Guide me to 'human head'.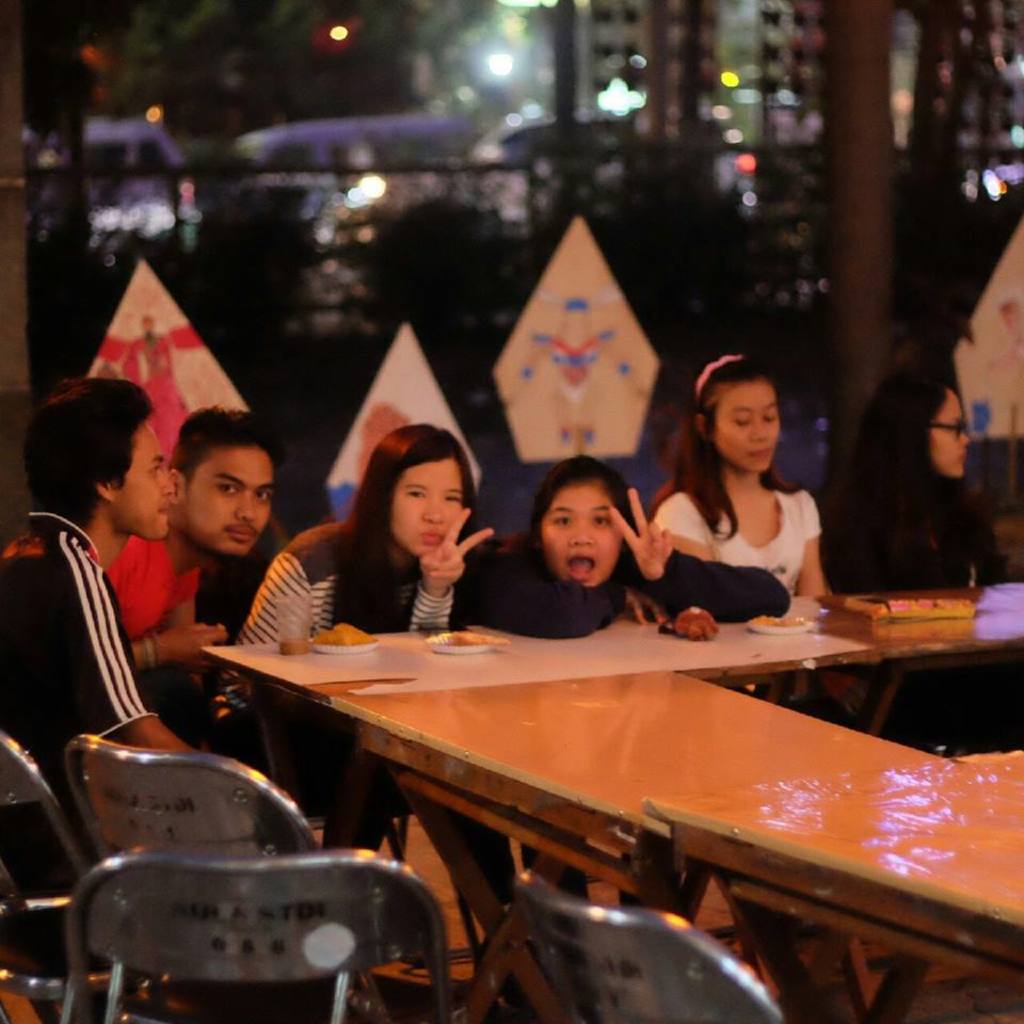
Guidance: region(525, 454, 637, 590).
